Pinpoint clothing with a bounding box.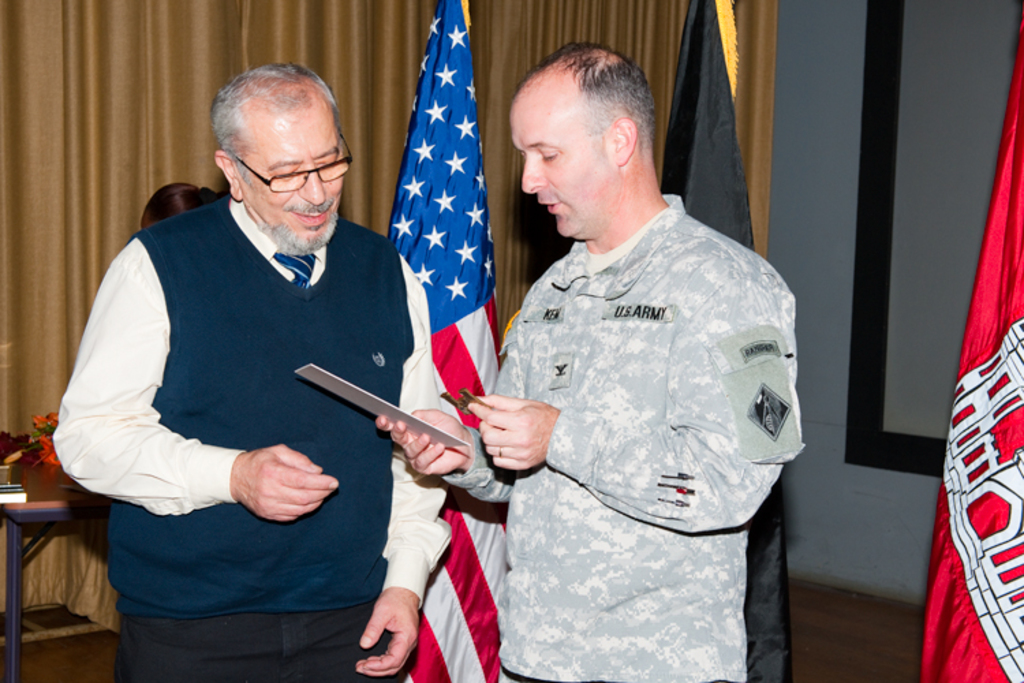
box=[51, 189, 455, 682].
